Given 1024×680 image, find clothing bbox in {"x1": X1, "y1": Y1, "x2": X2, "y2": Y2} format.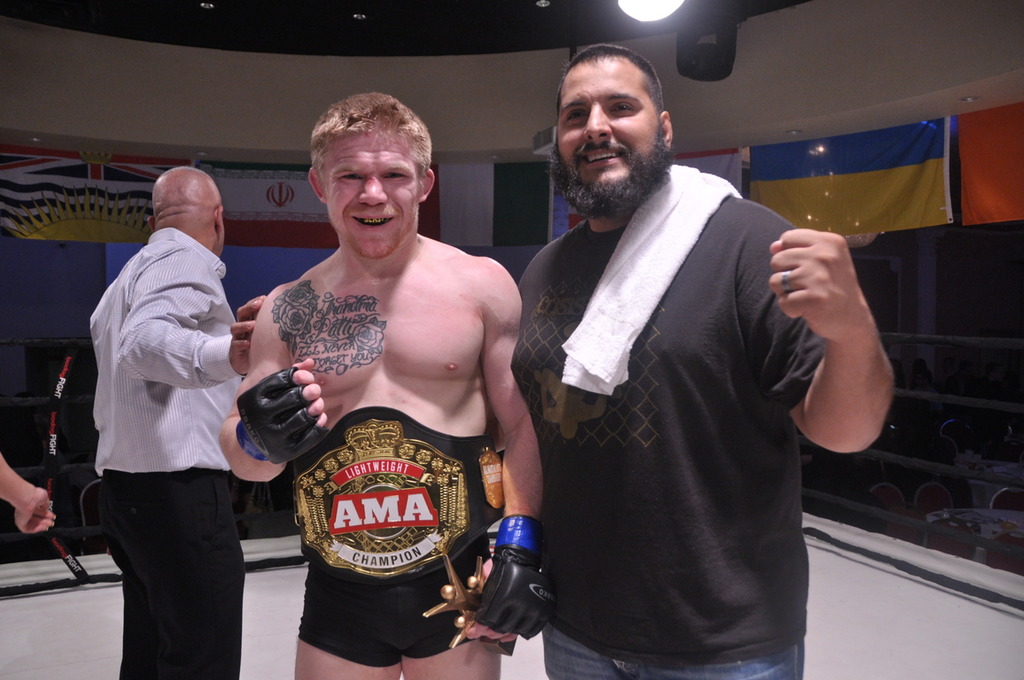
{"x1": 85, "y1": 226, "x2": 254, "y2": 679}.
